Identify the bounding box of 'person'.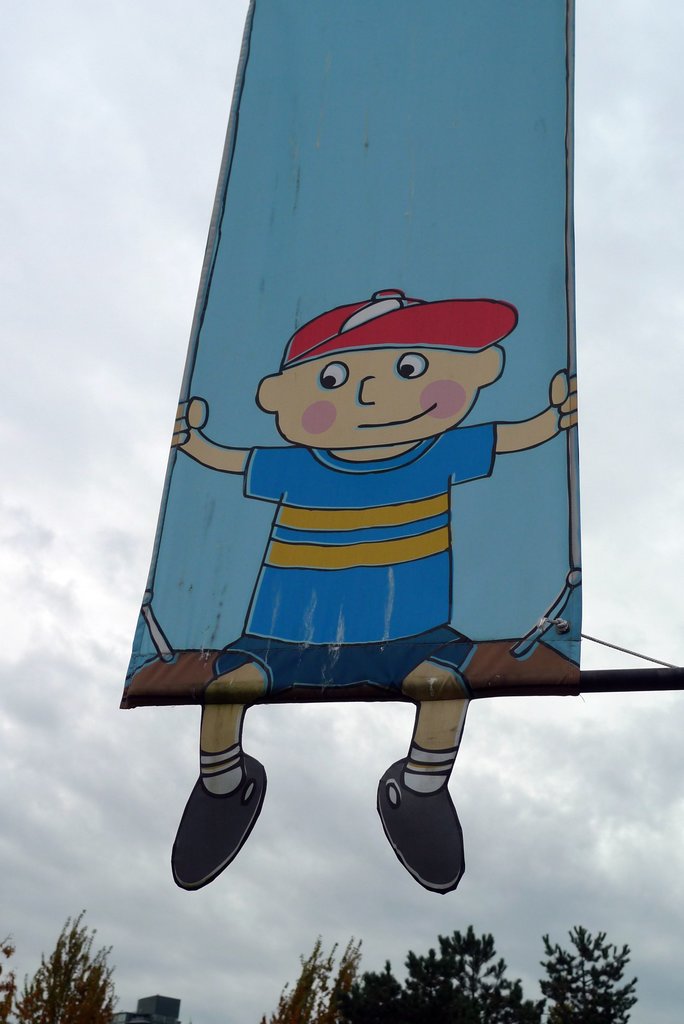
168 276 585 899.
